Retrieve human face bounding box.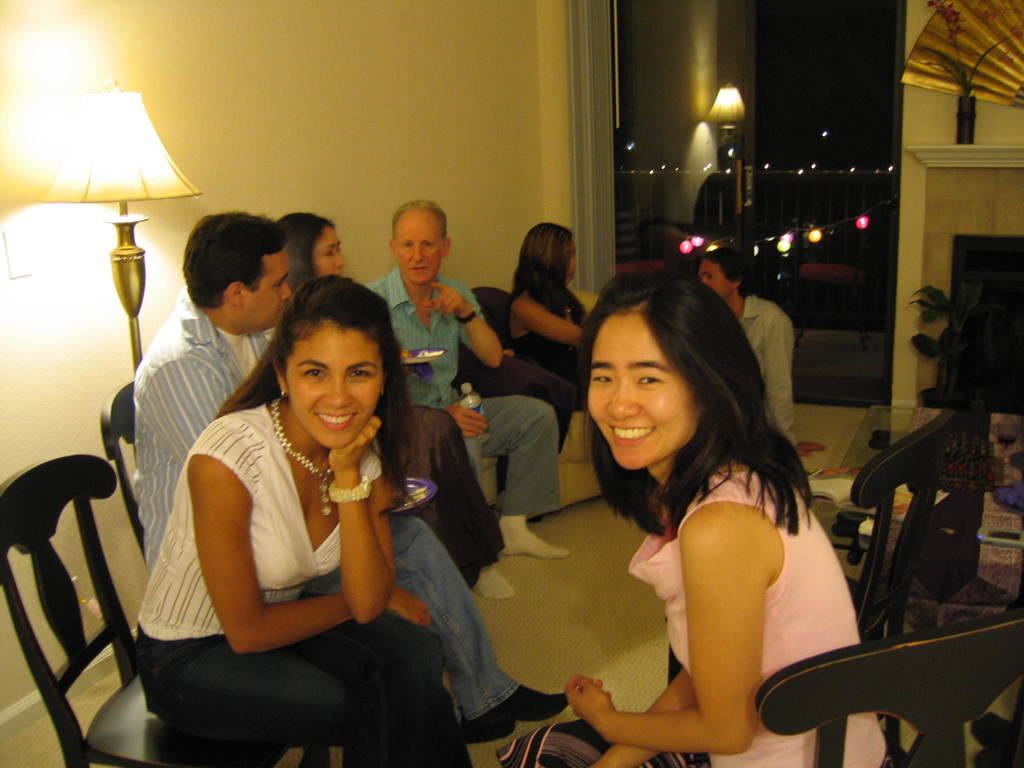
Bounding box: 397, 209, 440, 286.
